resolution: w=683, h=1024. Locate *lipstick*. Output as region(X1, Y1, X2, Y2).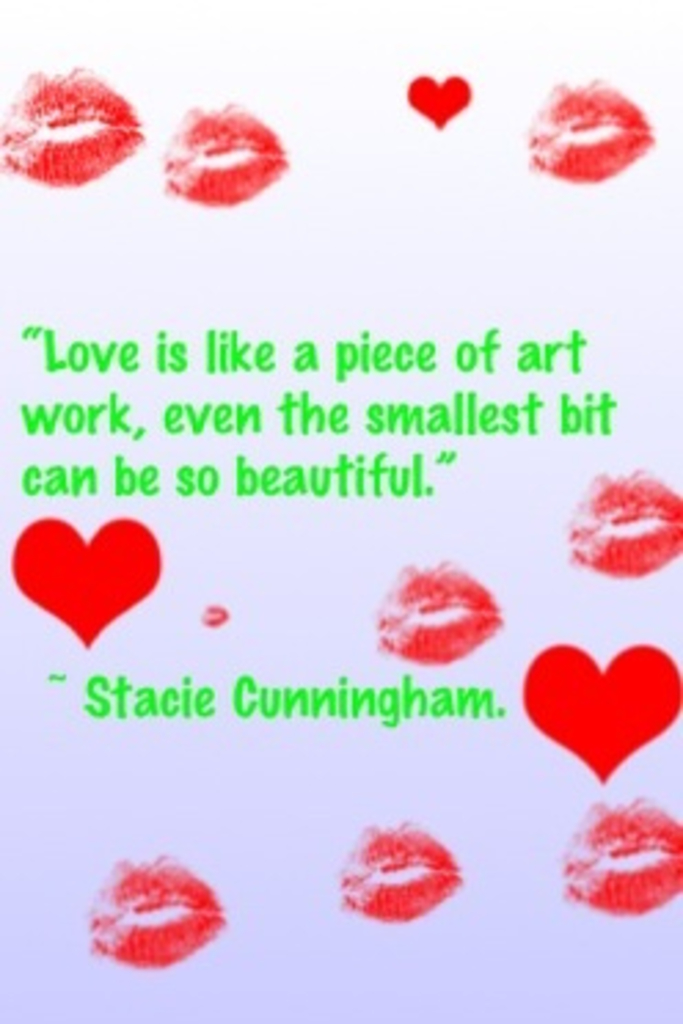
region(333, 815, 463, 928).
